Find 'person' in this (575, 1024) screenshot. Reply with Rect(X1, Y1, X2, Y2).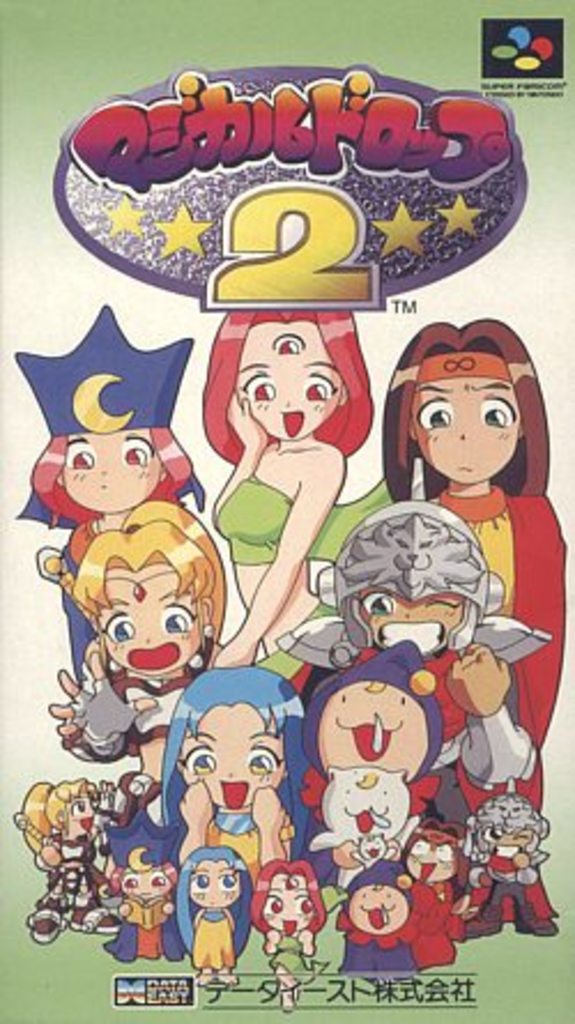
Rect(12, 308, 209, 697).
